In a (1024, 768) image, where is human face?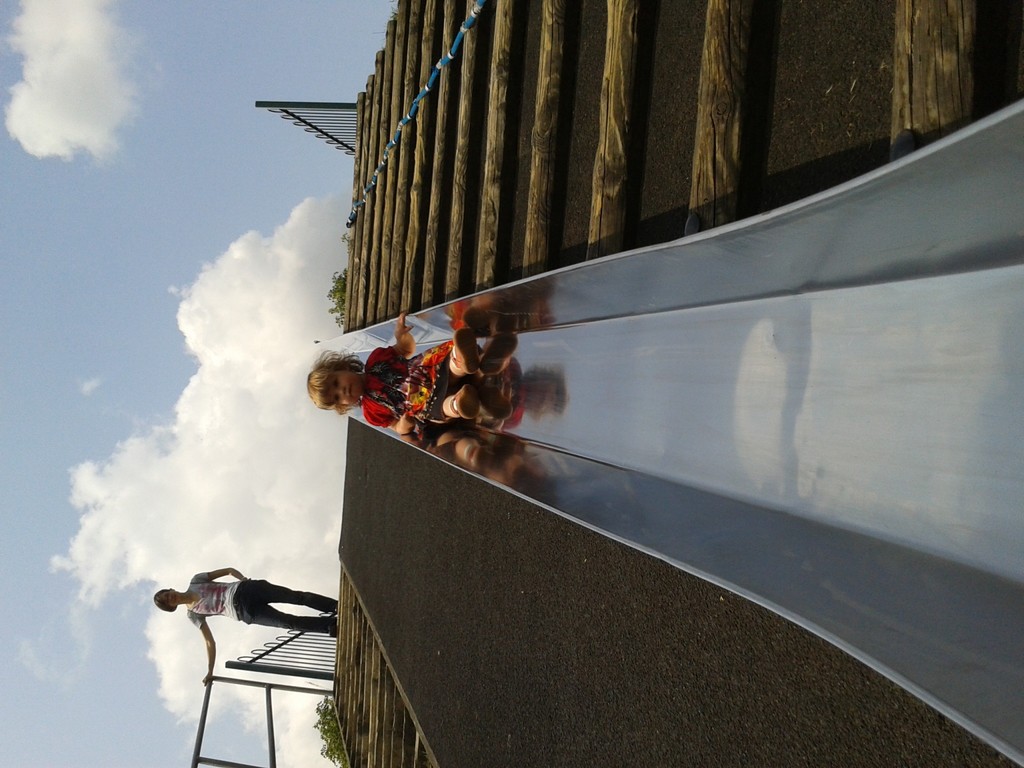
rect(165, 593, 180, 606).
